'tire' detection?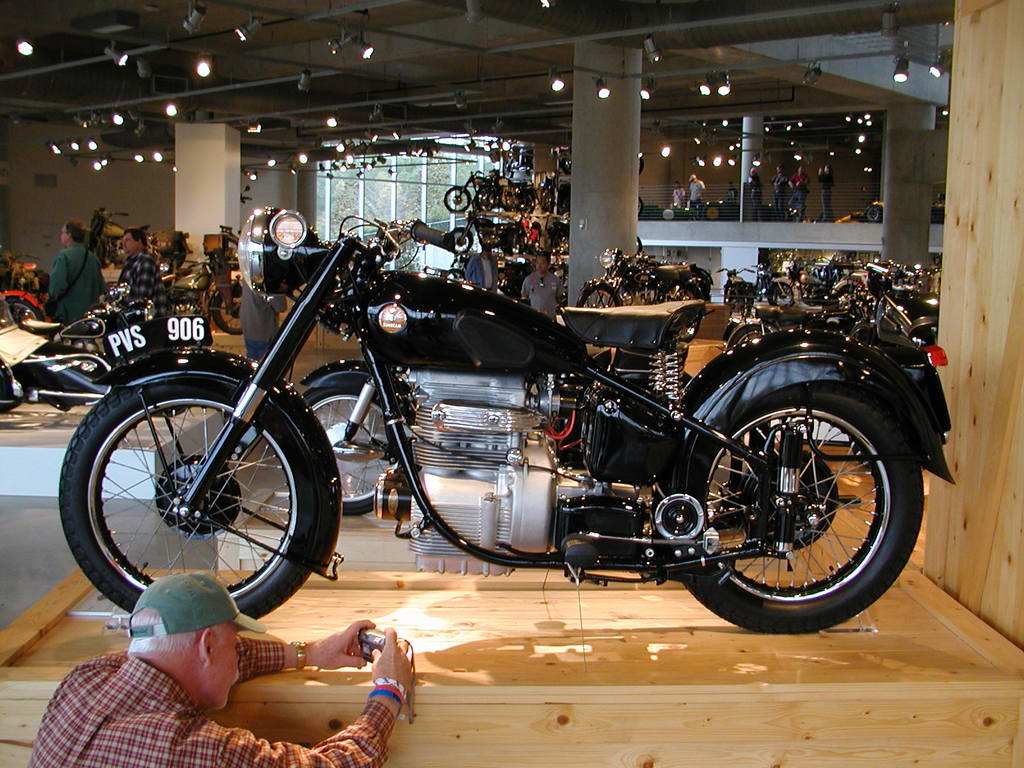
rect(452, 230, 472, 256)
